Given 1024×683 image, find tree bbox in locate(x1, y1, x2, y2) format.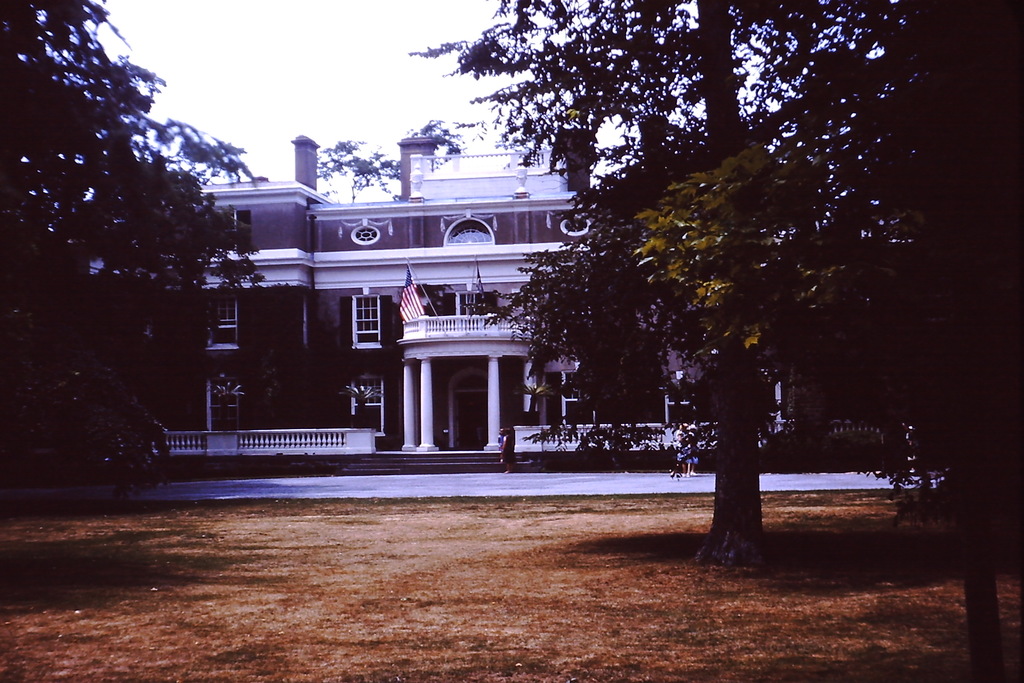
locate(310, 139, 409, 205).
